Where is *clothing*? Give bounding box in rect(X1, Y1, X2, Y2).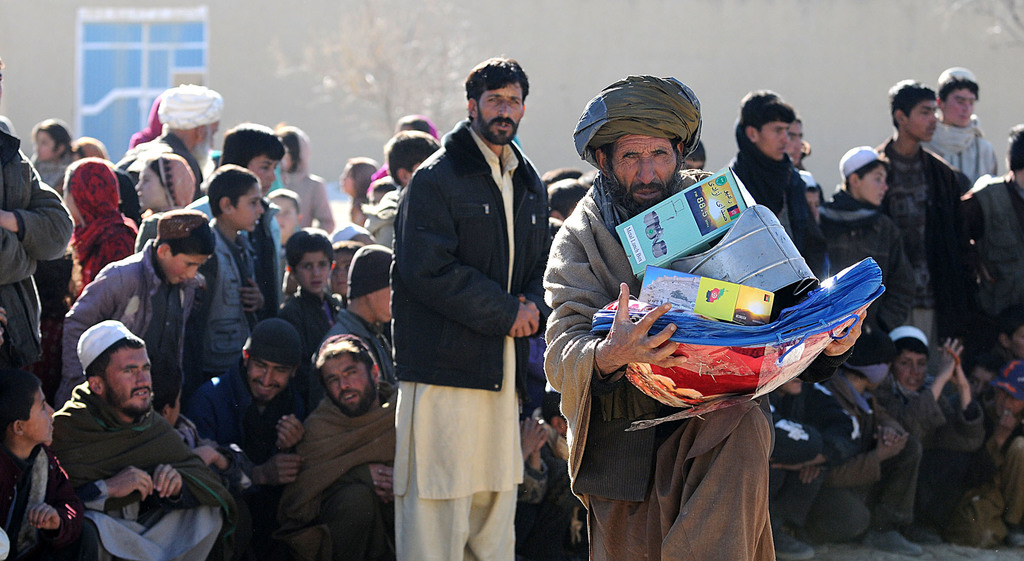
rect(926, 129, 997, 186).
